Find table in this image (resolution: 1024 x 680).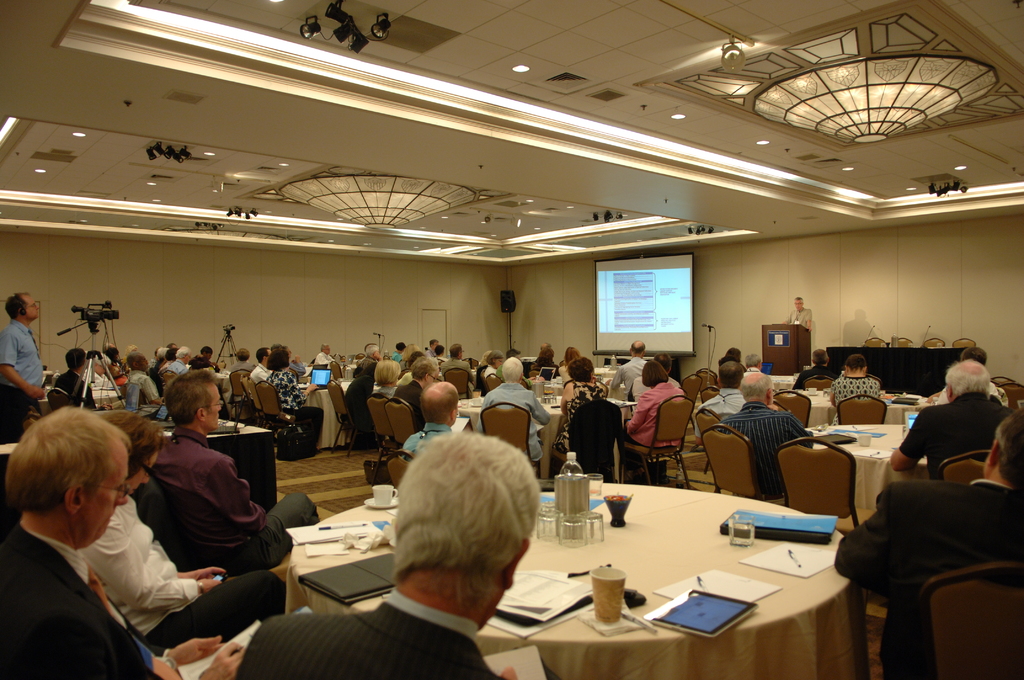
box=[796, 387, 841, 423].
